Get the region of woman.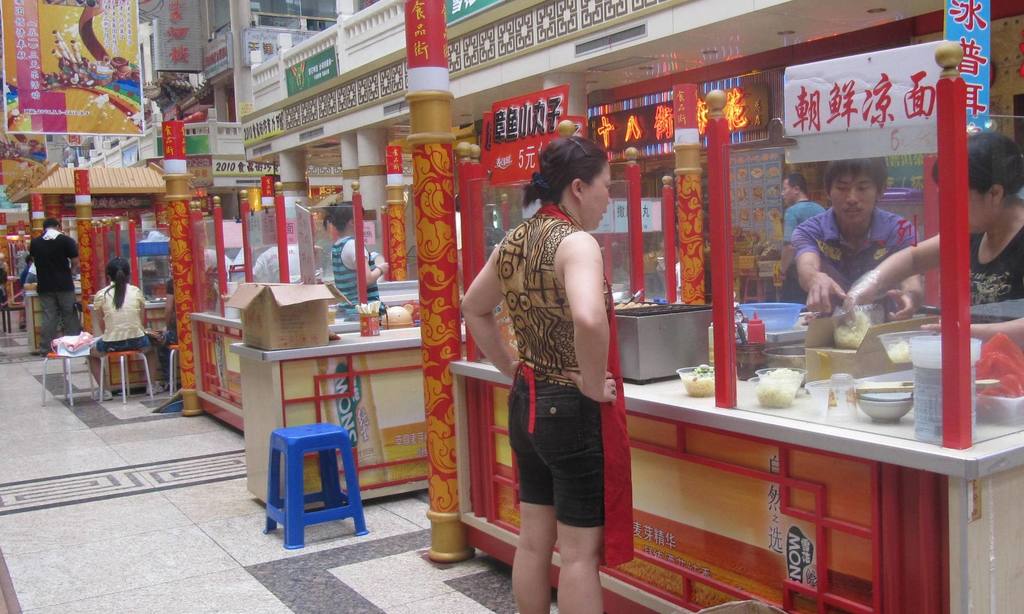
{"left": 844, "top": 122, "right": 1023, "bottom": 323}.
